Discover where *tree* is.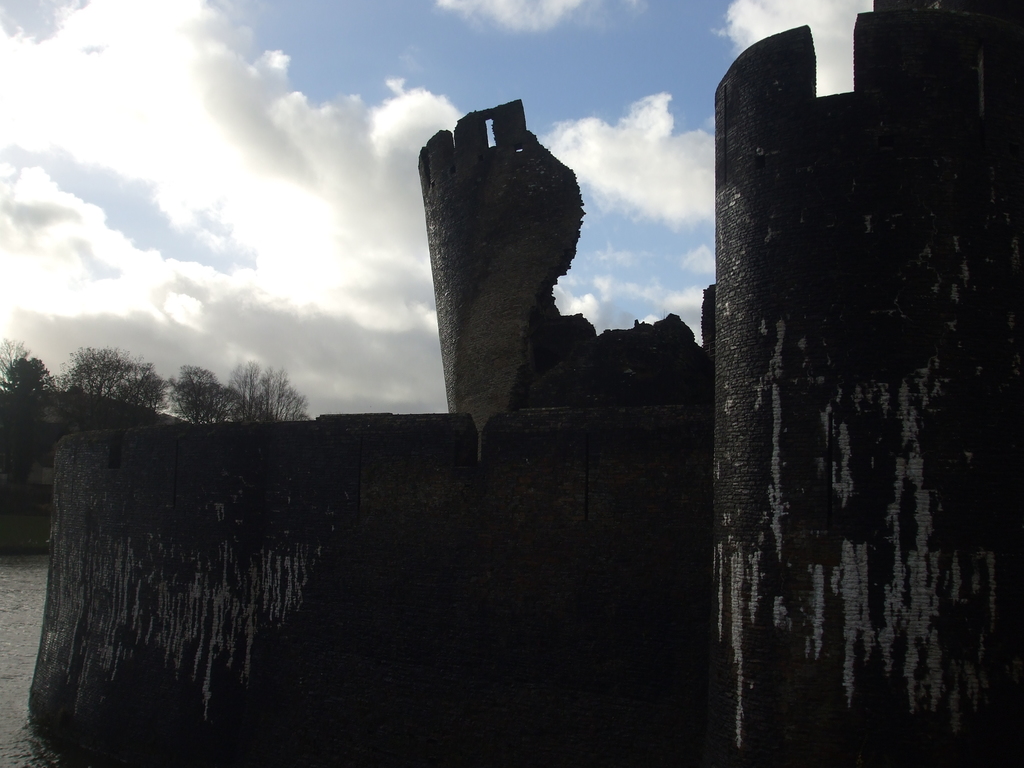
Discovered at (x1=11, y1=354, x2=53, y2=411).
